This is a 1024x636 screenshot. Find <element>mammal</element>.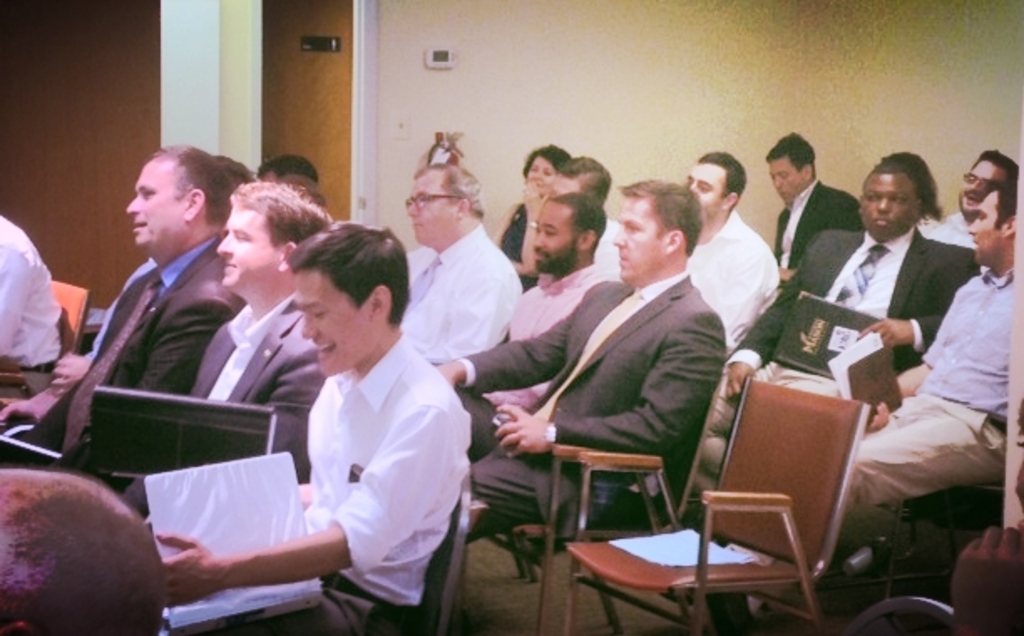
Bounding box: (x1=0, y1=144, x2=251, y2=415).
